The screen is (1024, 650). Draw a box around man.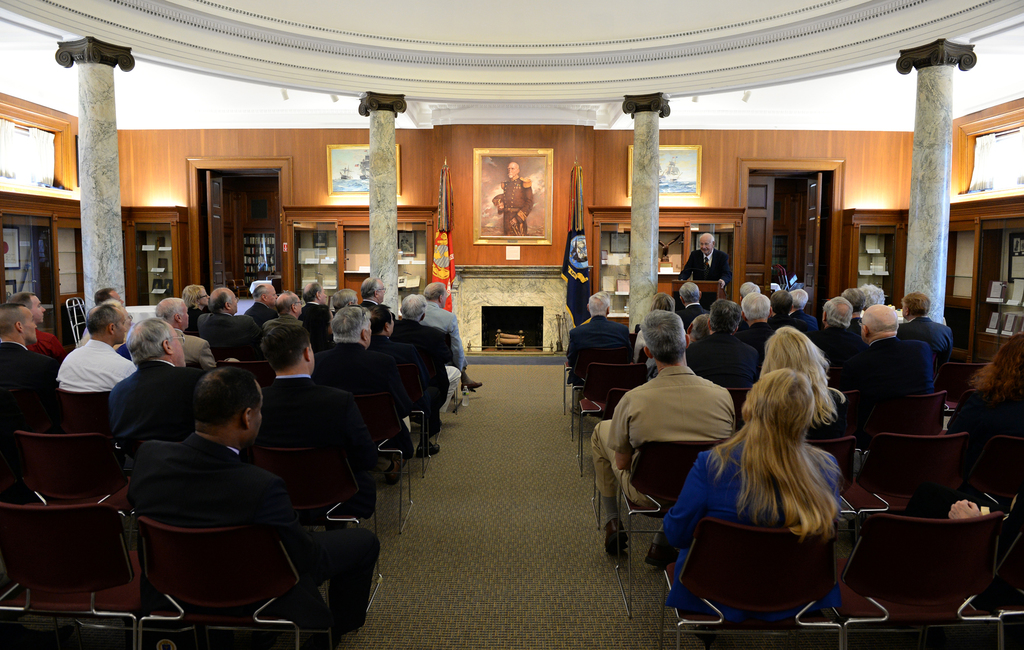
Rect(669, 231, 731, 288).
